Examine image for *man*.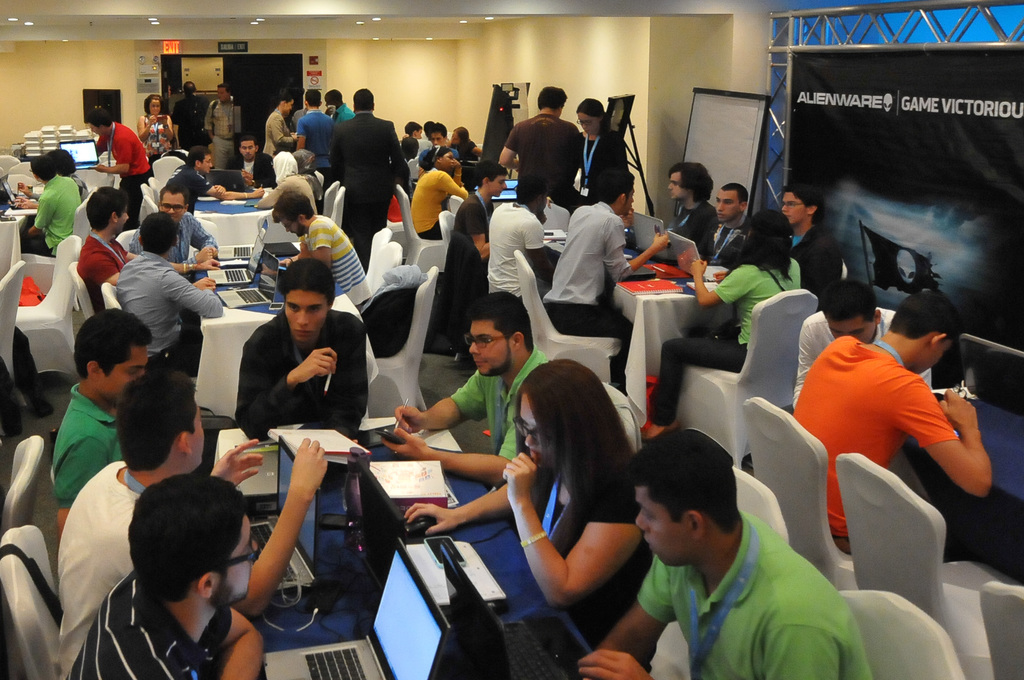
Examination result: 51, 303, 152, 531.
